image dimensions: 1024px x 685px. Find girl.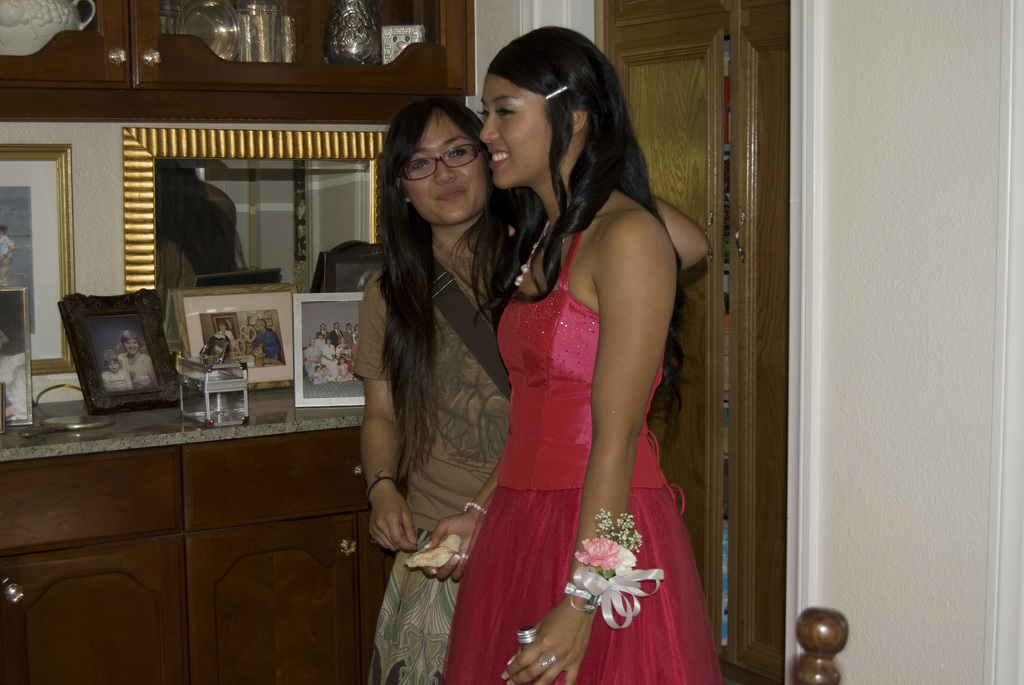
356:97:710:682.
